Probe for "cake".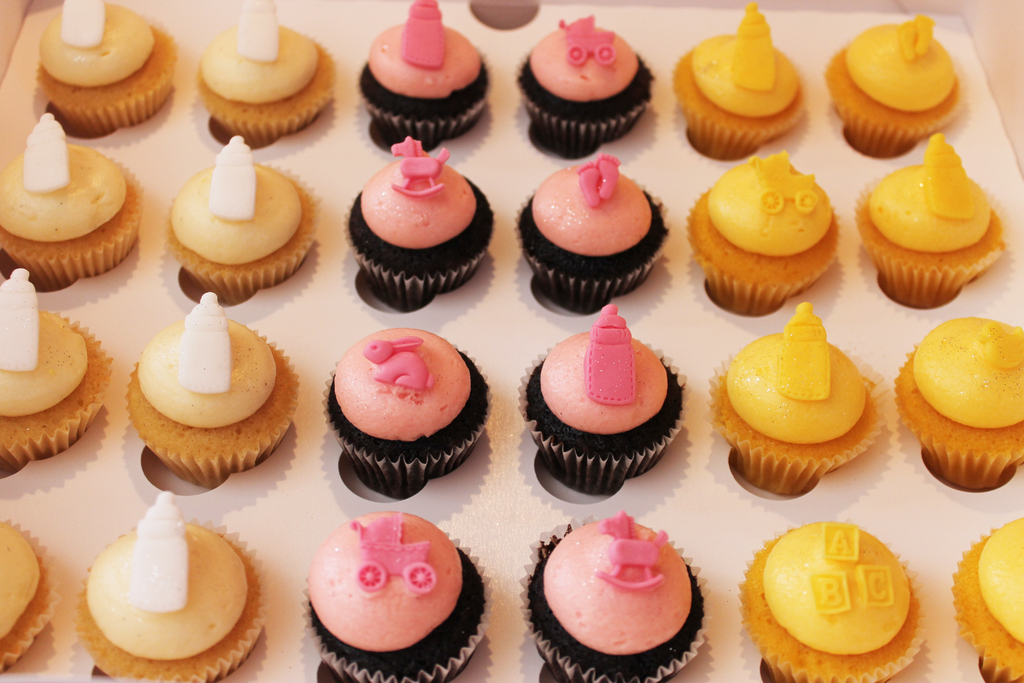
Probe result: 320, 318, 495, 493.
